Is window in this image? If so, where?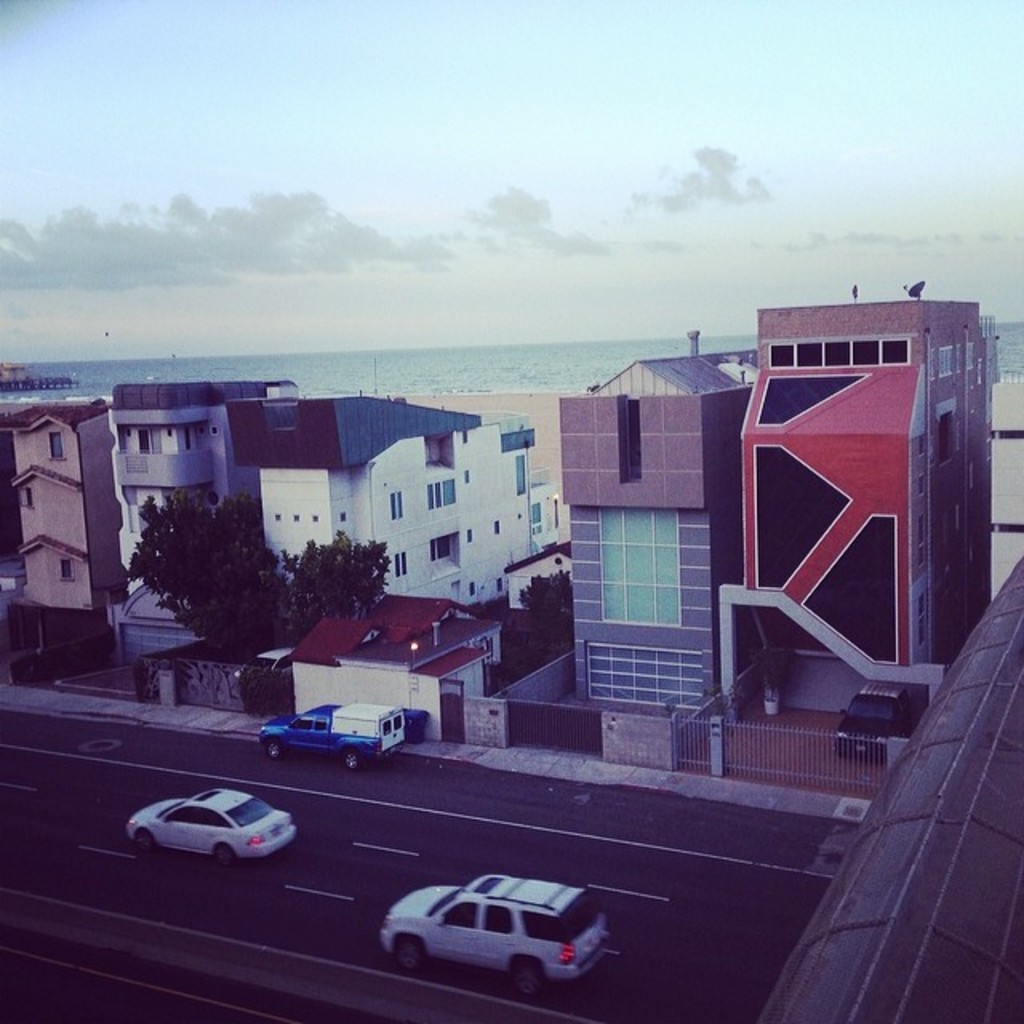
Yes, at (left=290, top=512, right=296, bottom=522).
